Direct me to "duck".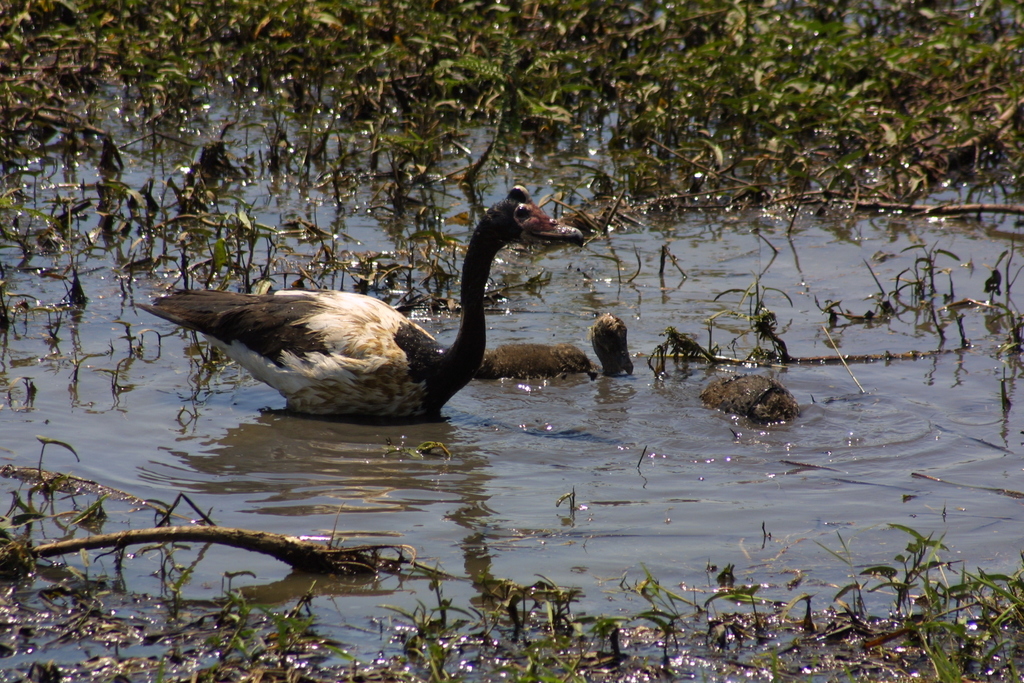
Direction: (left=476, top=311, right=632, bottom=386).
